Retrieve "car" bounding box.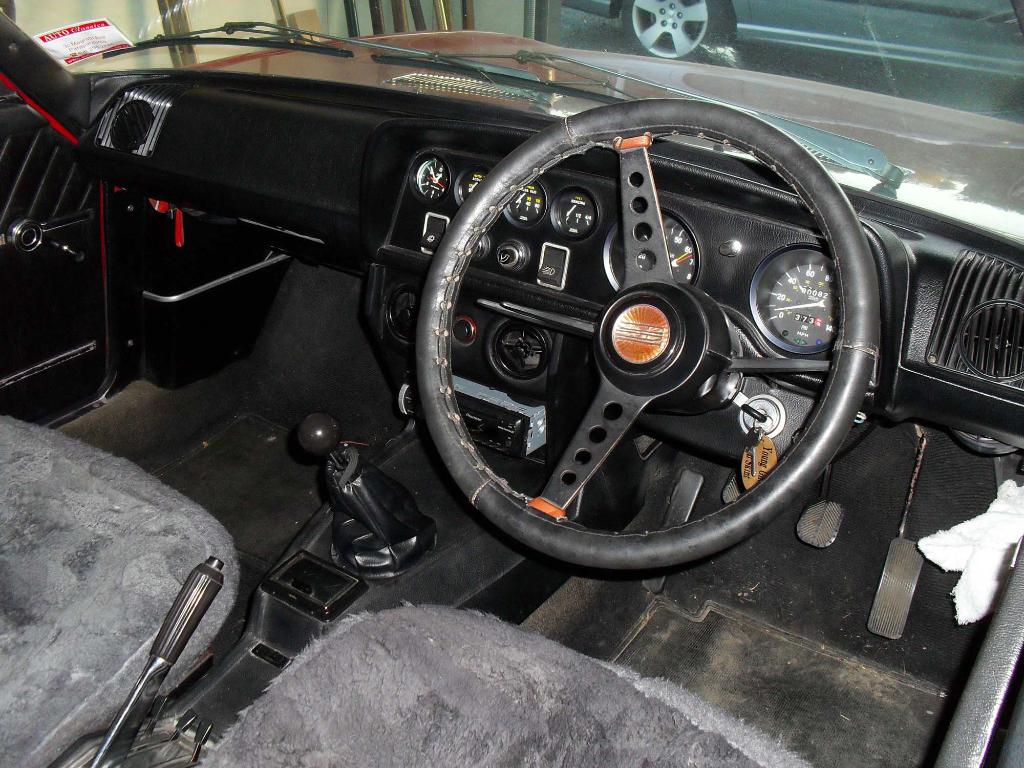
Bounding box: bbox=(563, 0, 1023, 124).
